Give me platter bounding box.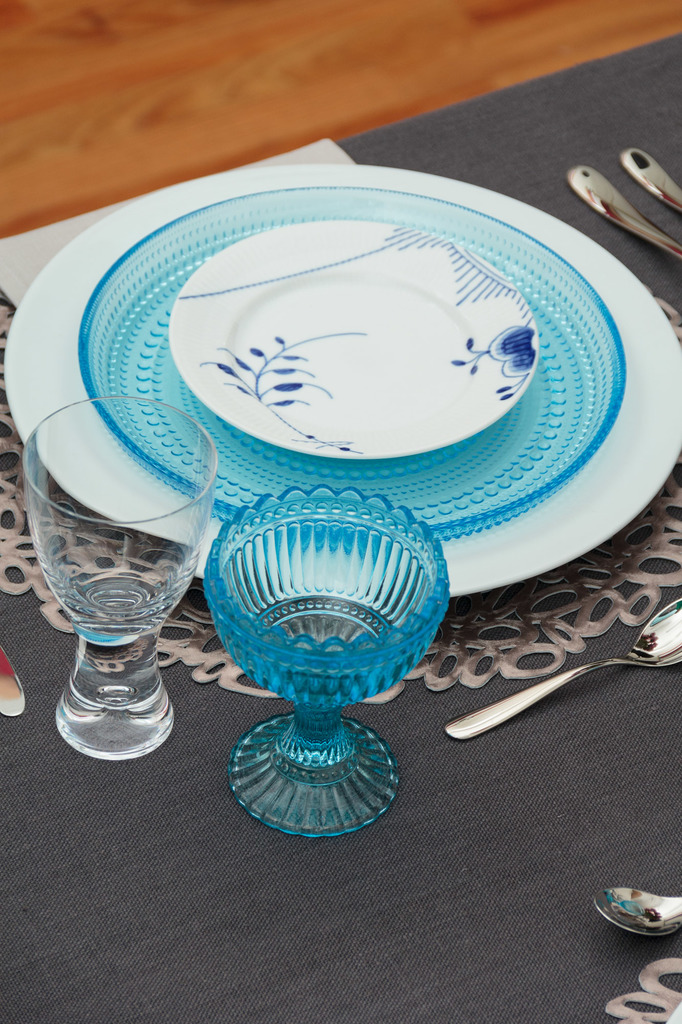
{"left": 81, "top": 182, "right": 624, "bottom": 541}.
